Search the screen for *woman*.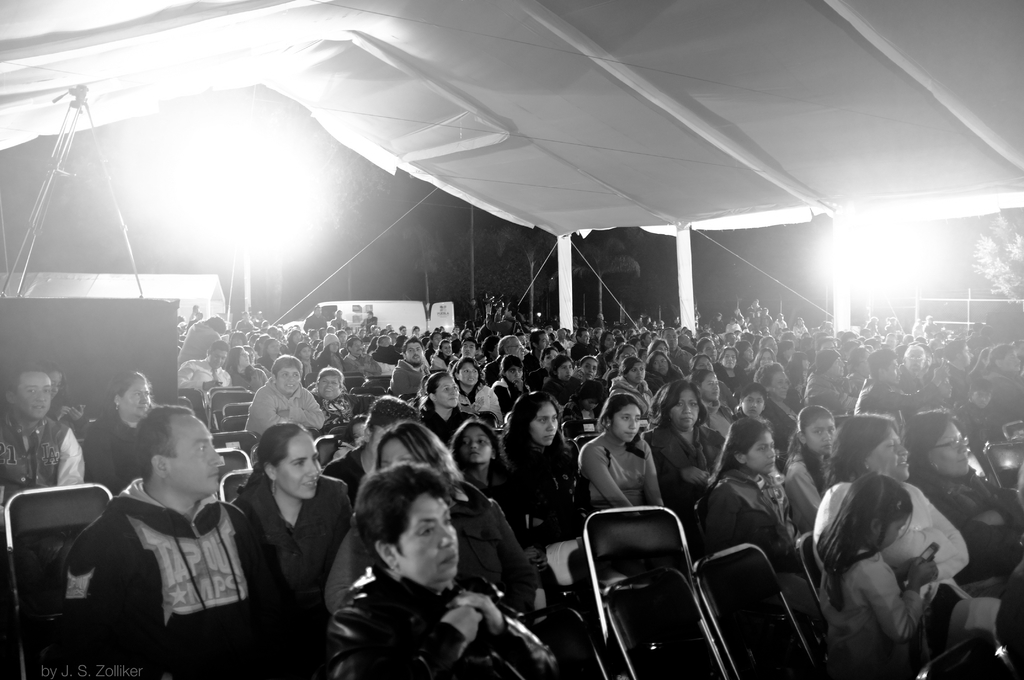
Found at BBox(76, 366, 156, 496).
